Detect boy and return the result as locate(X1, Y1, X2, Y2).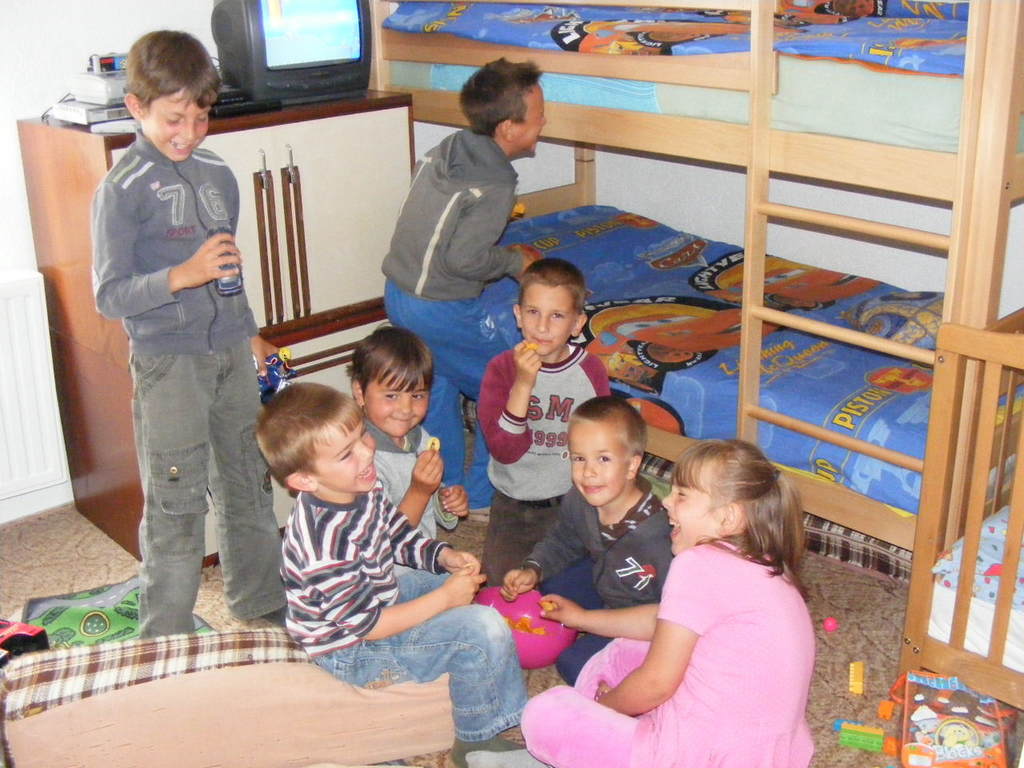
locate(67, 28, 304, 656).
